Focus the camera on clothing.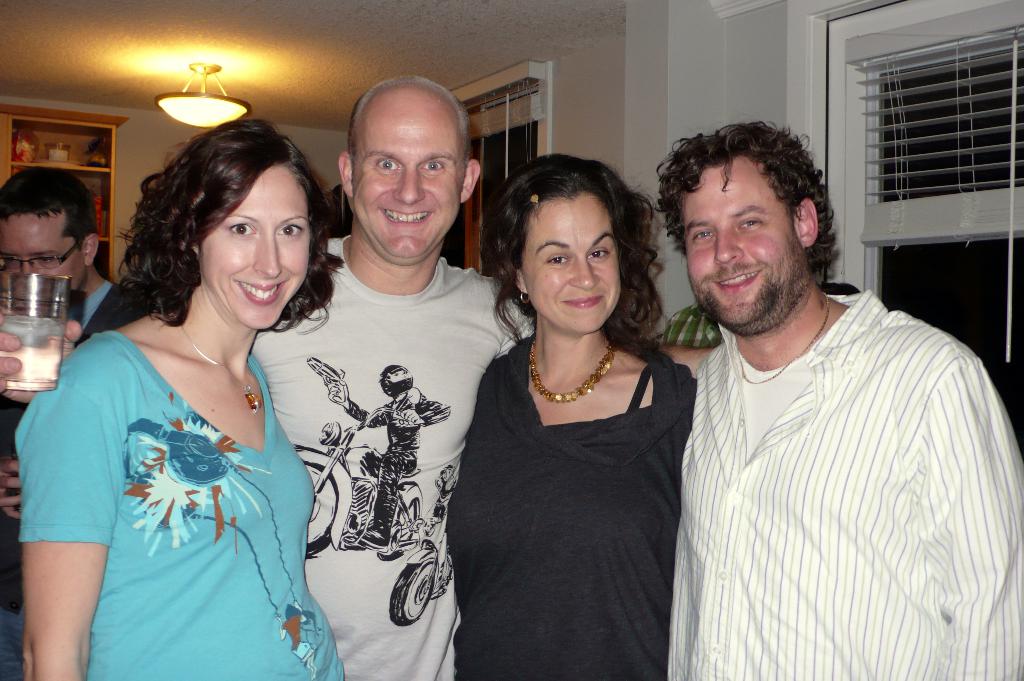
Focus region: bbox=(33, 294, 323, 659).
